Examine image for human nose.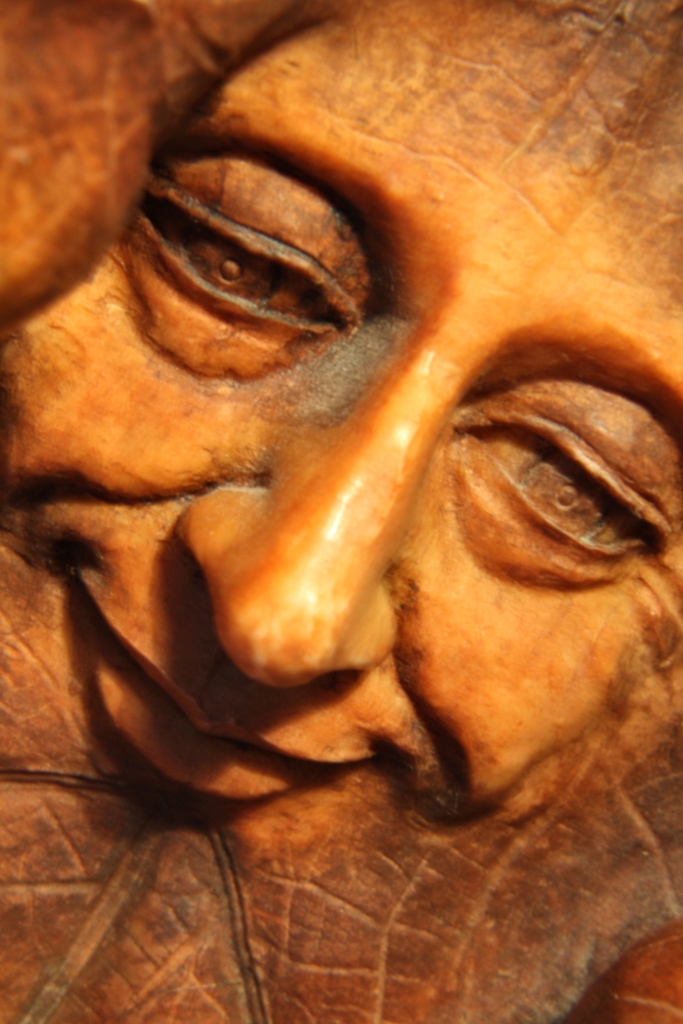
Examination result: box(181, 356, 452, 689).
